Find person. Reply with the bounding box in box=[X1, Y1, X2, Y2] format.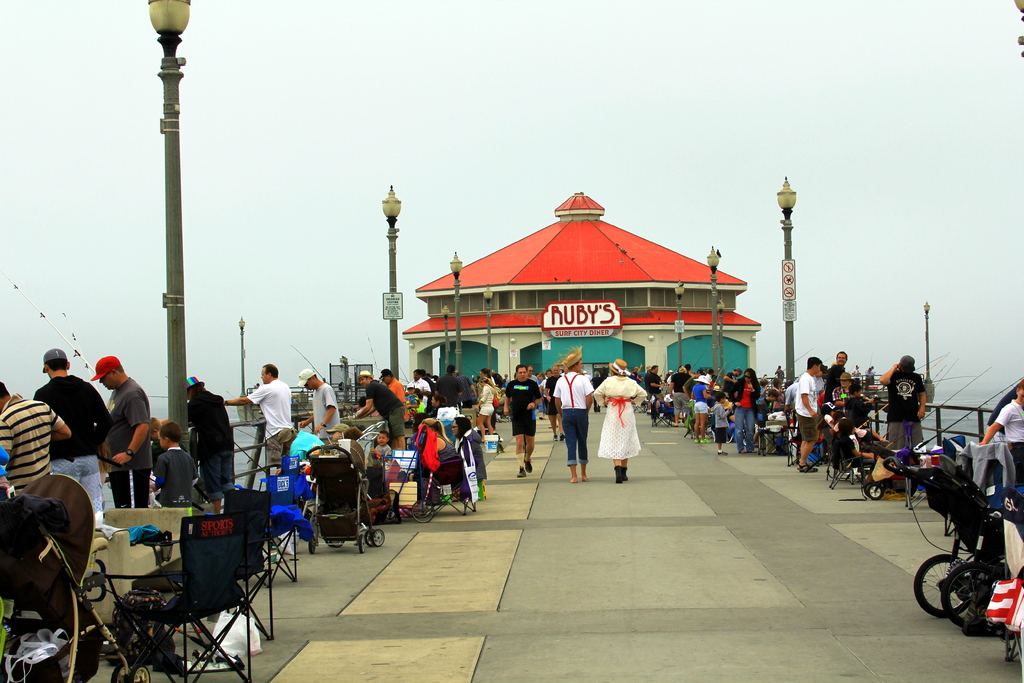
box=[182, 377, 234, 512].
